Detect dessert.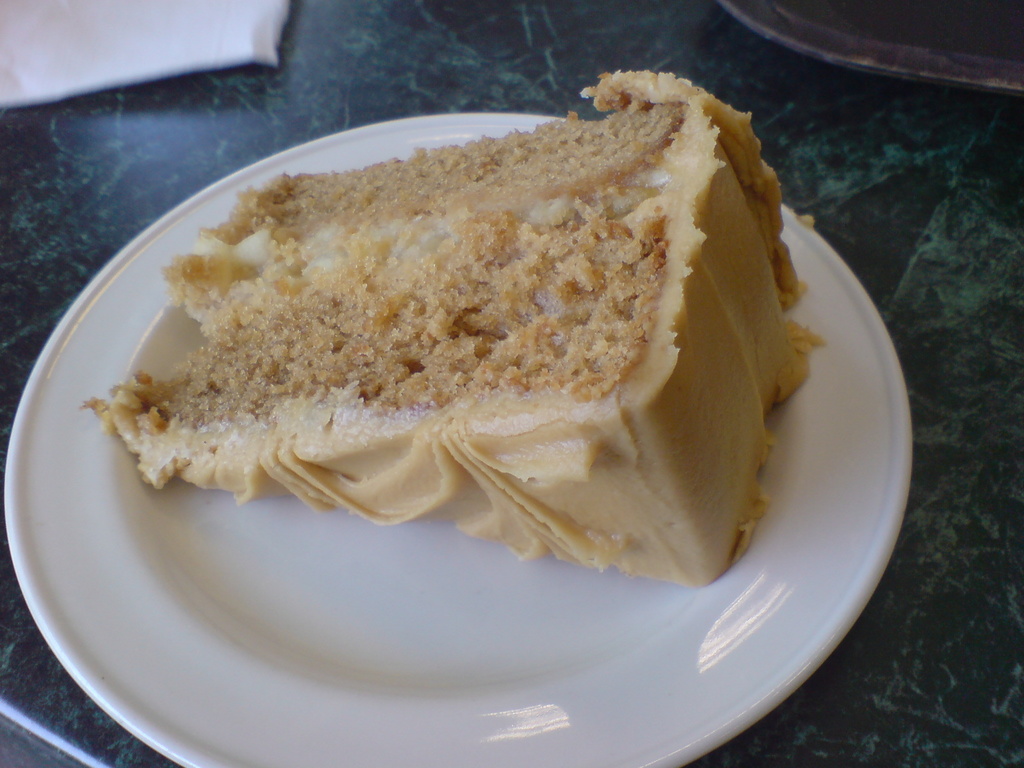
Detected at BBox(75, 66, 830, 584).
